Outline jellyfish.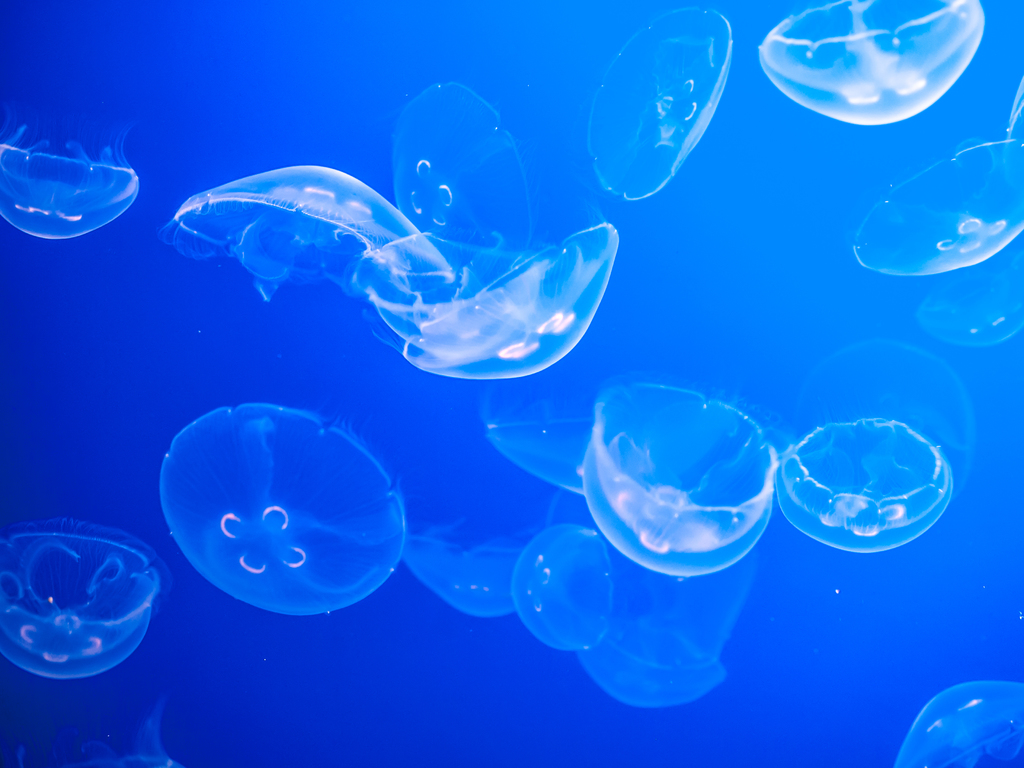
Outline: bbox(0, 518, 174, 685).
